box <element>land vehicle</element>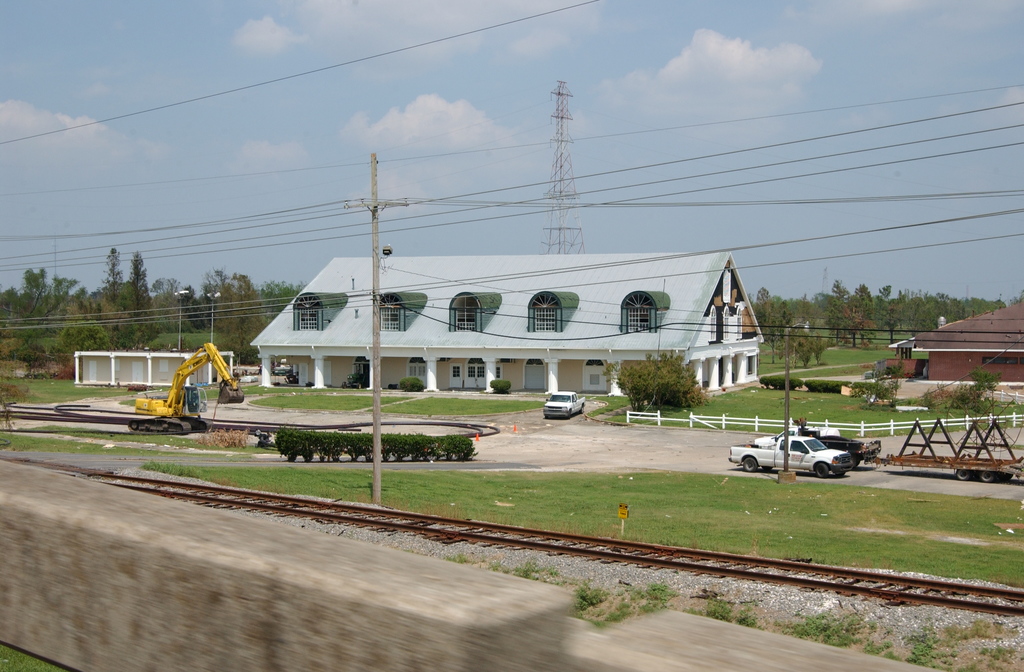
region(123, 342, 243, 430)
